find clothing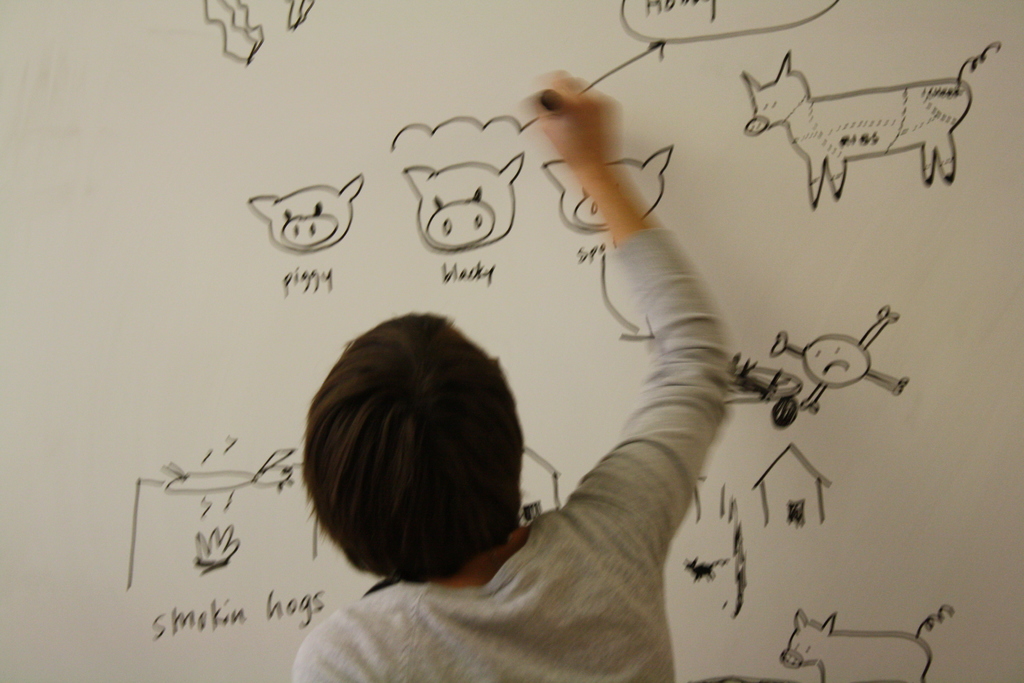
<box>296,222,730,682</box>
